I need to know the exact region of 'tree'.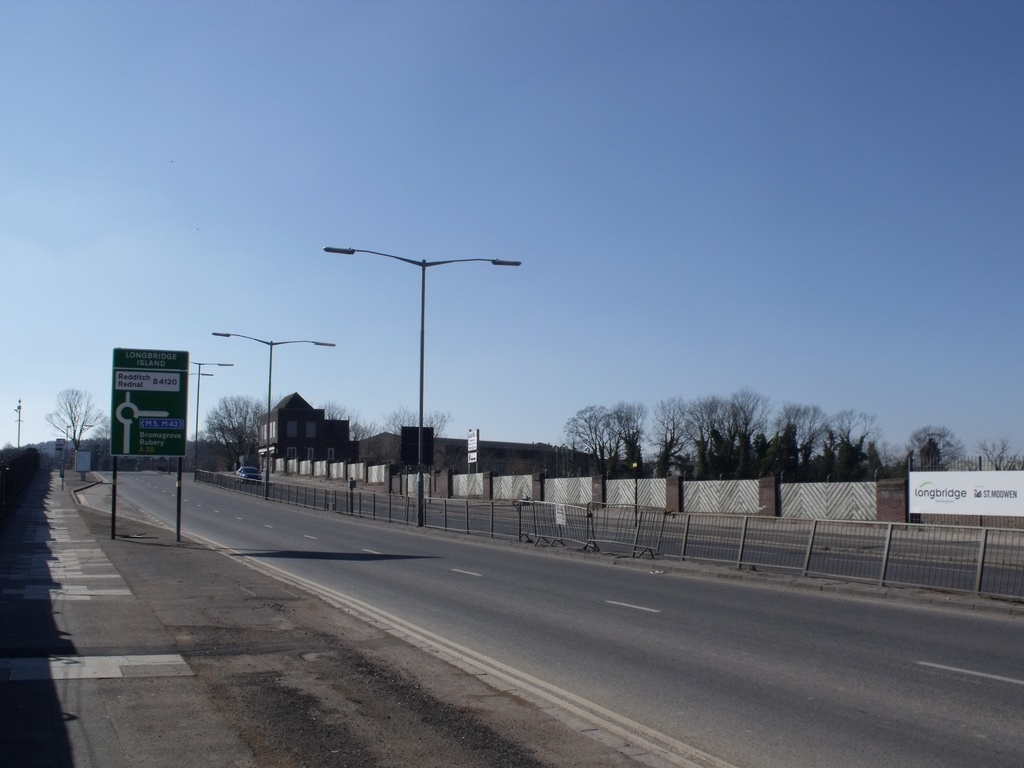
Region: box(973, 433, 1021, 474).
